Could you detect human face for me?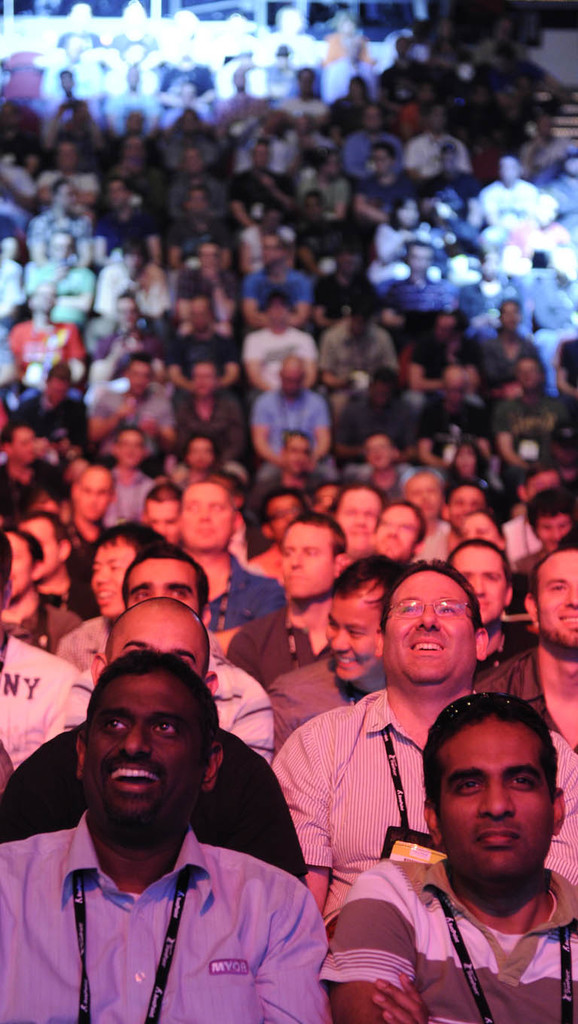
Detection result: [left=46, top=376, right=65, bottom=403].
